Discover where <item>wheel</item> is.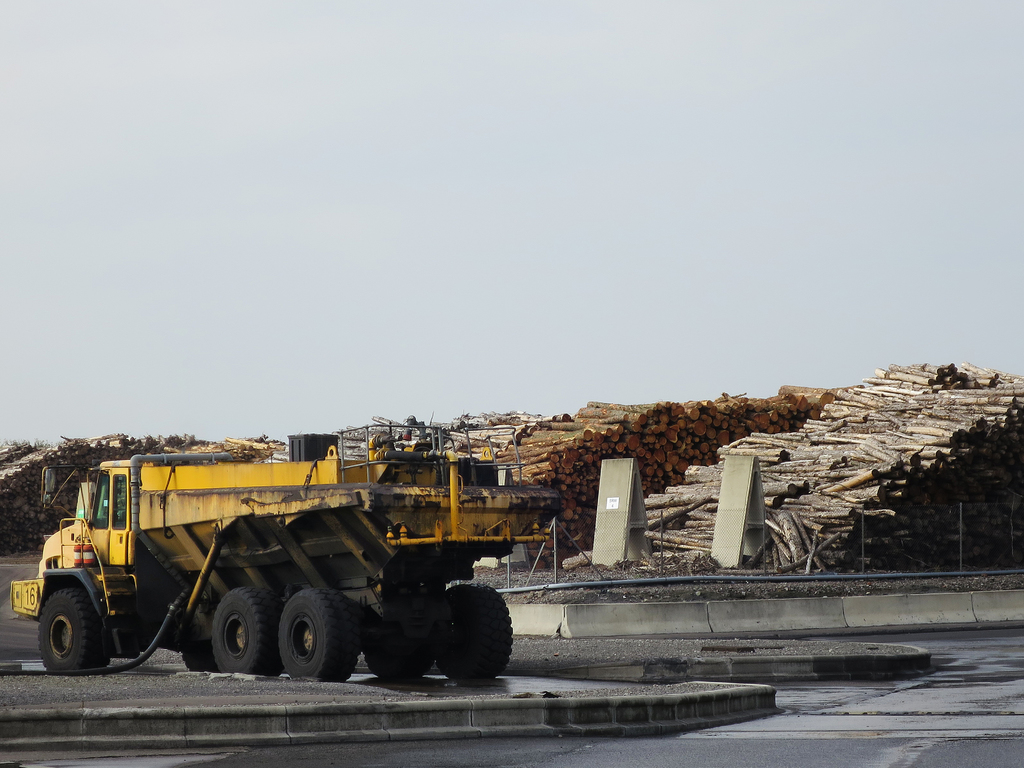
Discovered at (362, 643, 432, 679).
